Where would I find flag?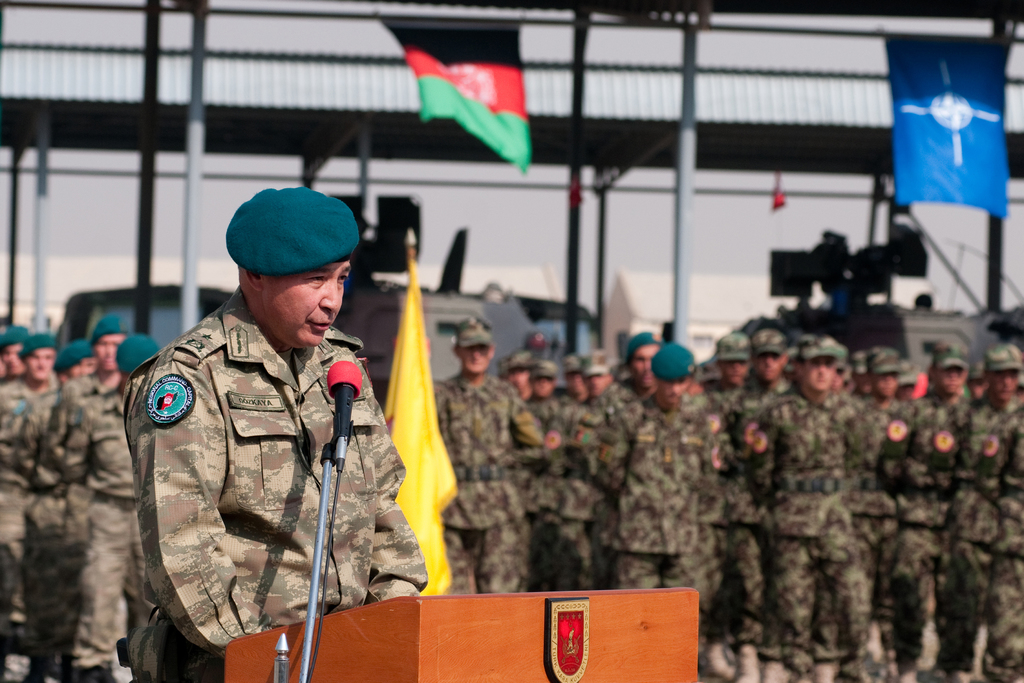
At BBox(884, 40, 1016, 217).
